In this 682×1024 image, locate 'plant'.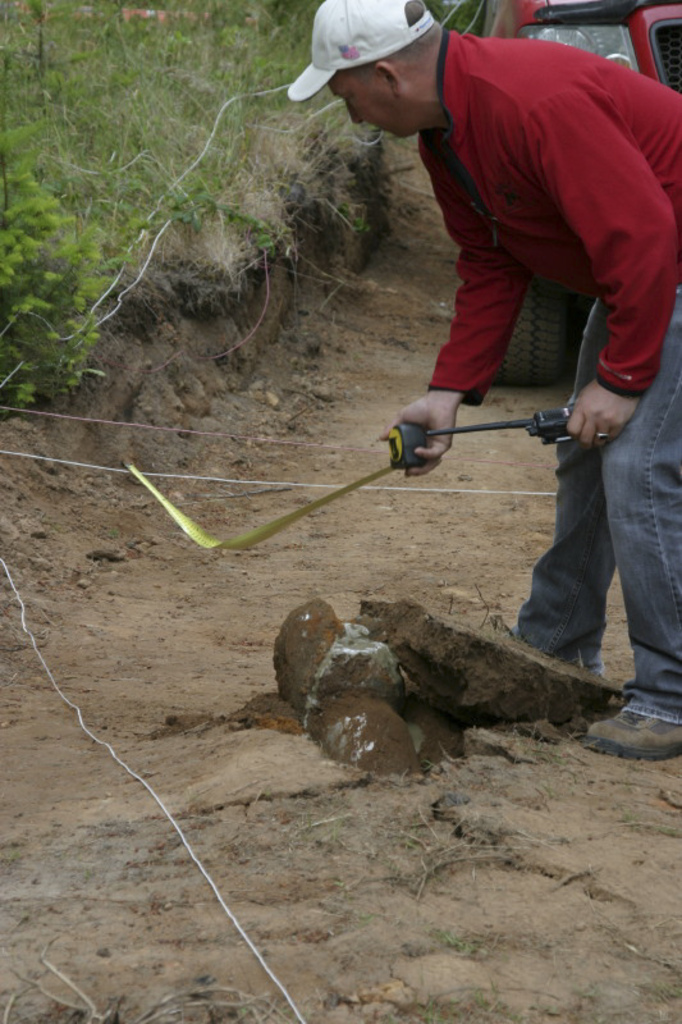
Bounding box: detection(0, 122, 110, 419).
